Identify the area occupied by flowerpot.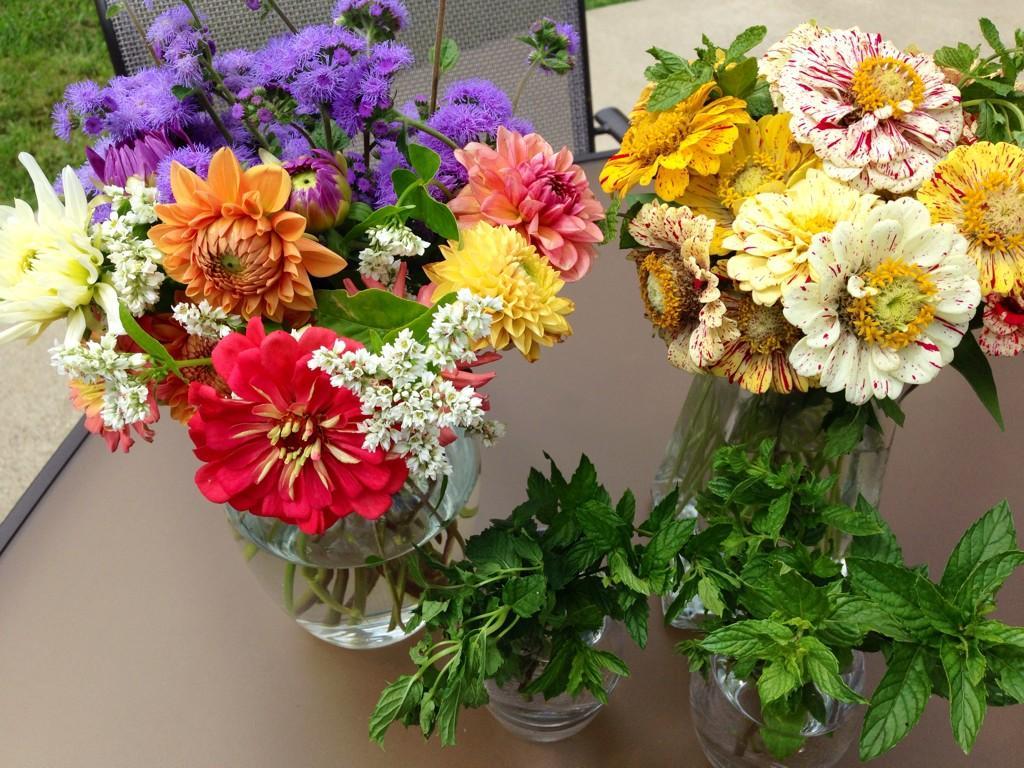
Area: select_region(643, 370, 906, 633).
